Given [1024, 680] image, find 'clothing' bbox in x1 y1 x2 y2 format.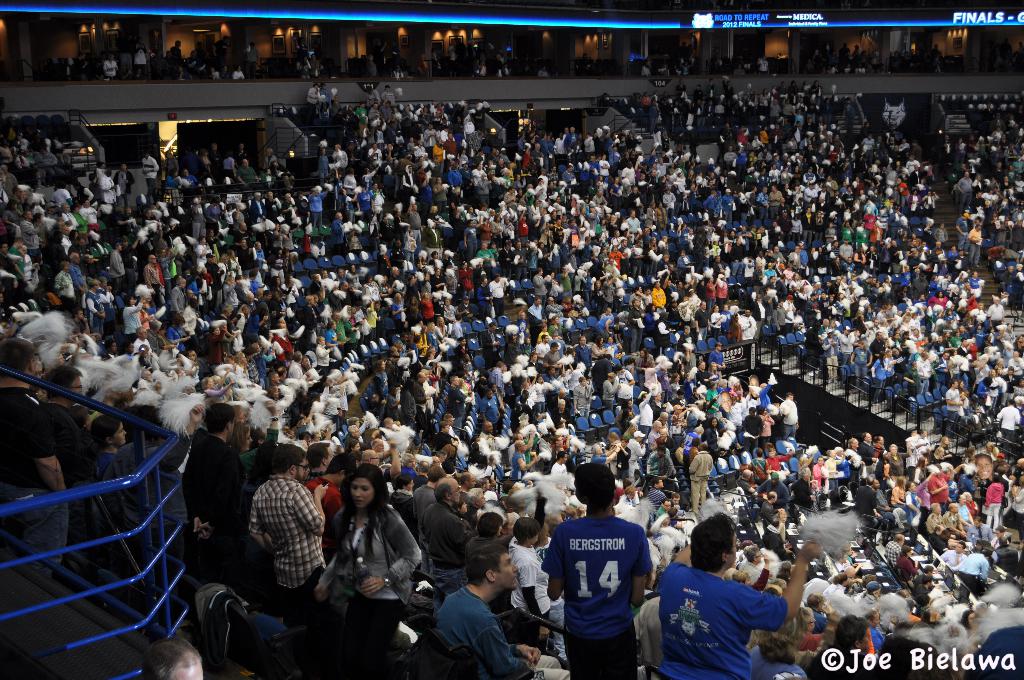
275 235 294 268.
